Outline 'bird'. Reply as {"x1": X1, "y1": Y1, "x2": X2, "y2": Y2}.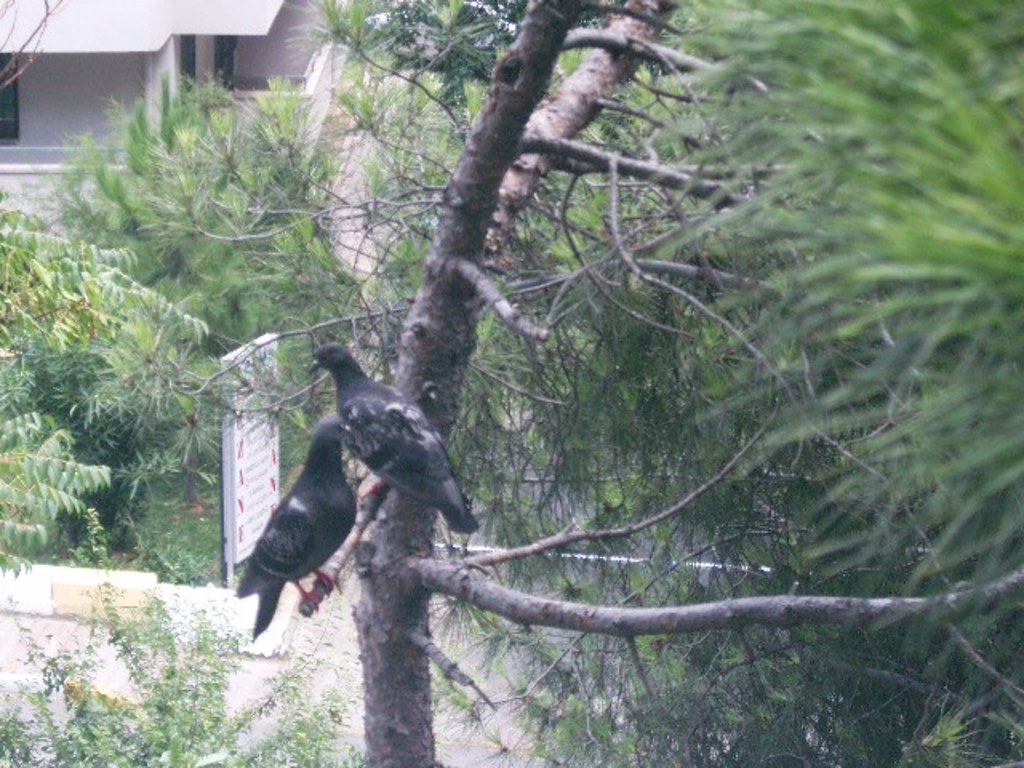
{"x1": 232, "y1": 411, "x2": 362, "y2": 642}.
